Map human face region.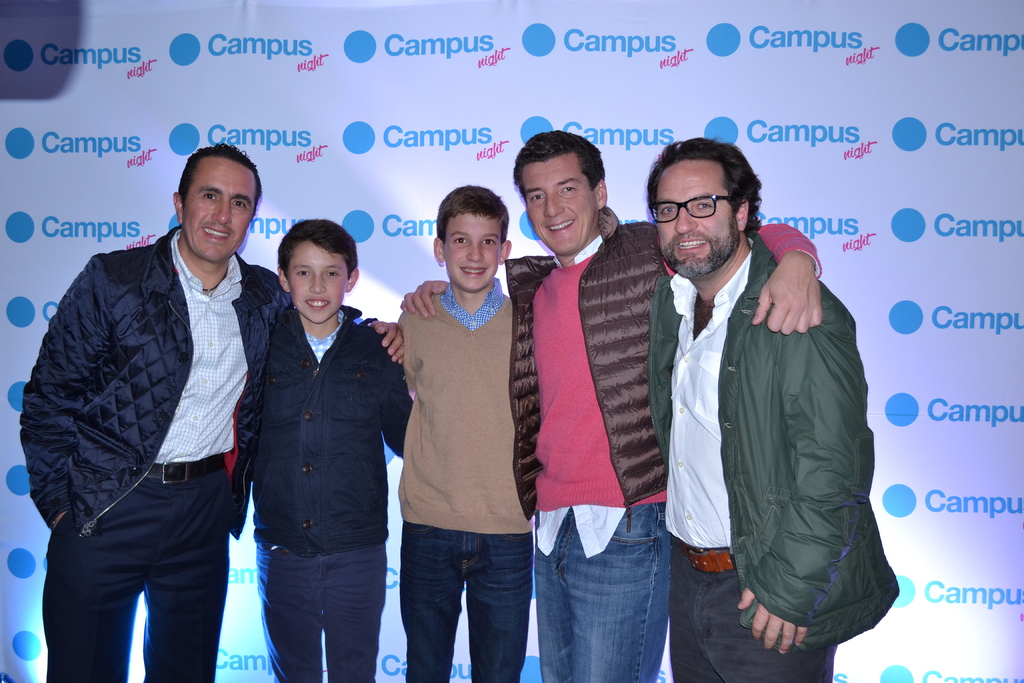
Mapped to l=525, t=157, r=604, b=252.
